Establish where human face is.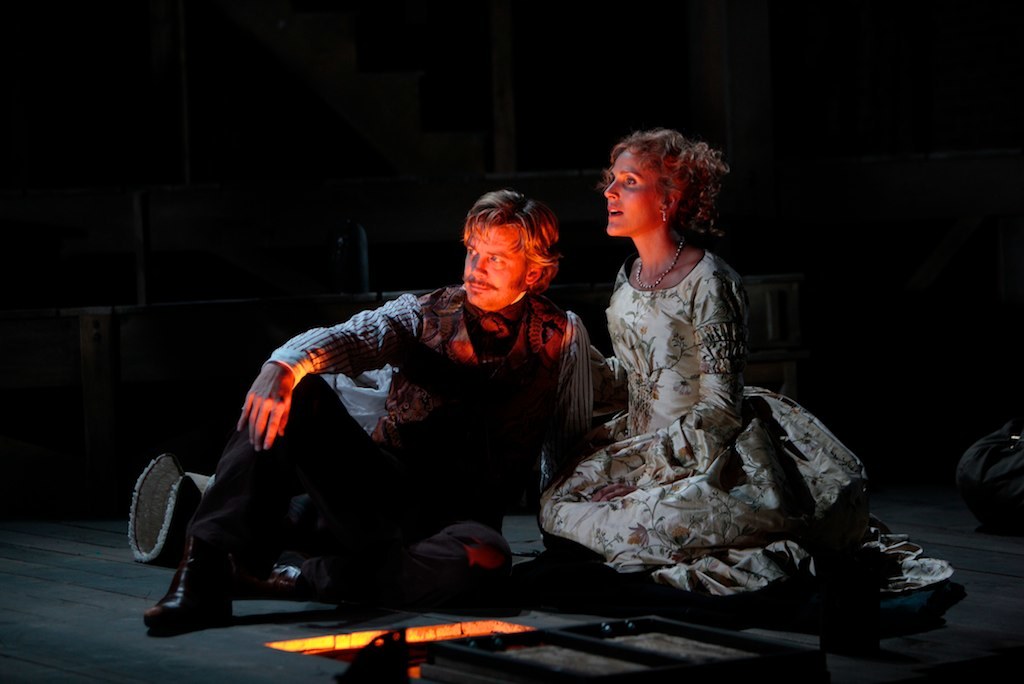
Established at [461, 224, 529, 306].
